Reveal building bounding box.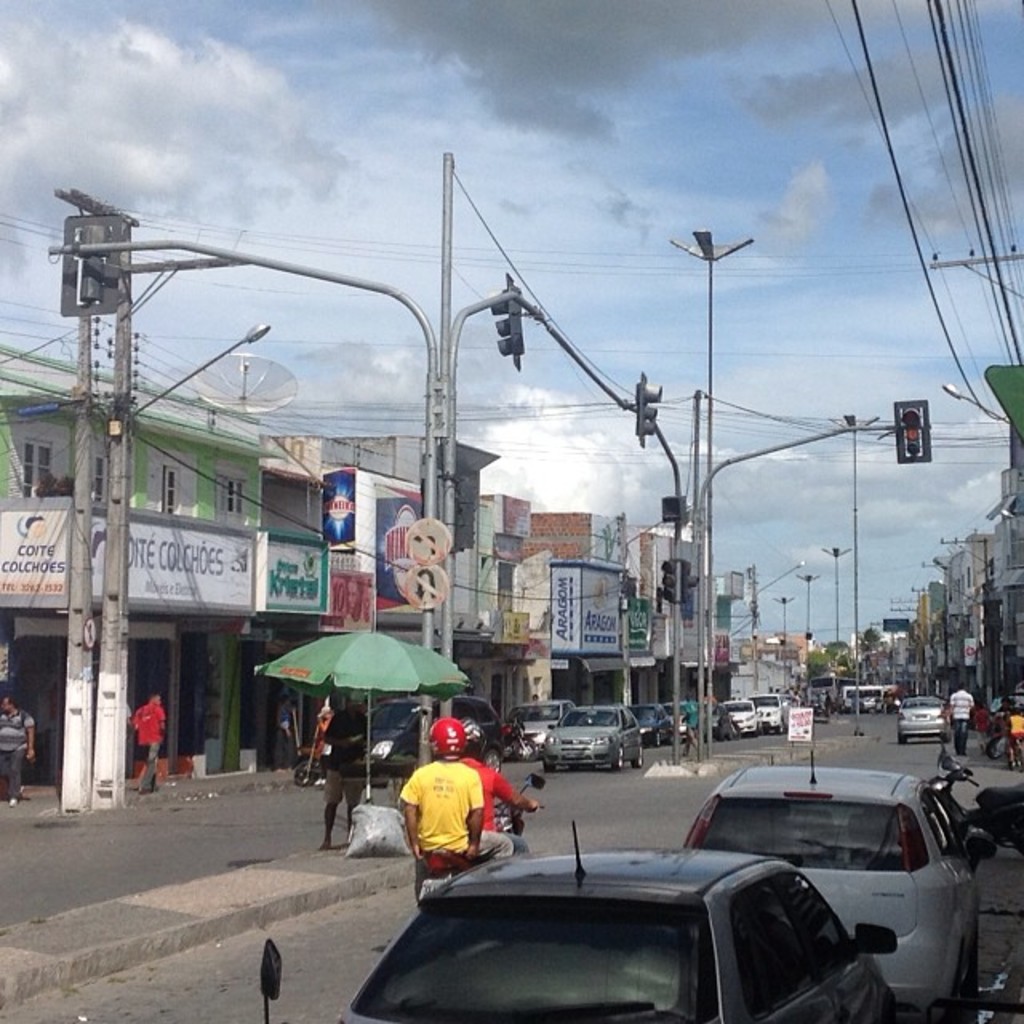
Revealed: [264,434,499,768].
